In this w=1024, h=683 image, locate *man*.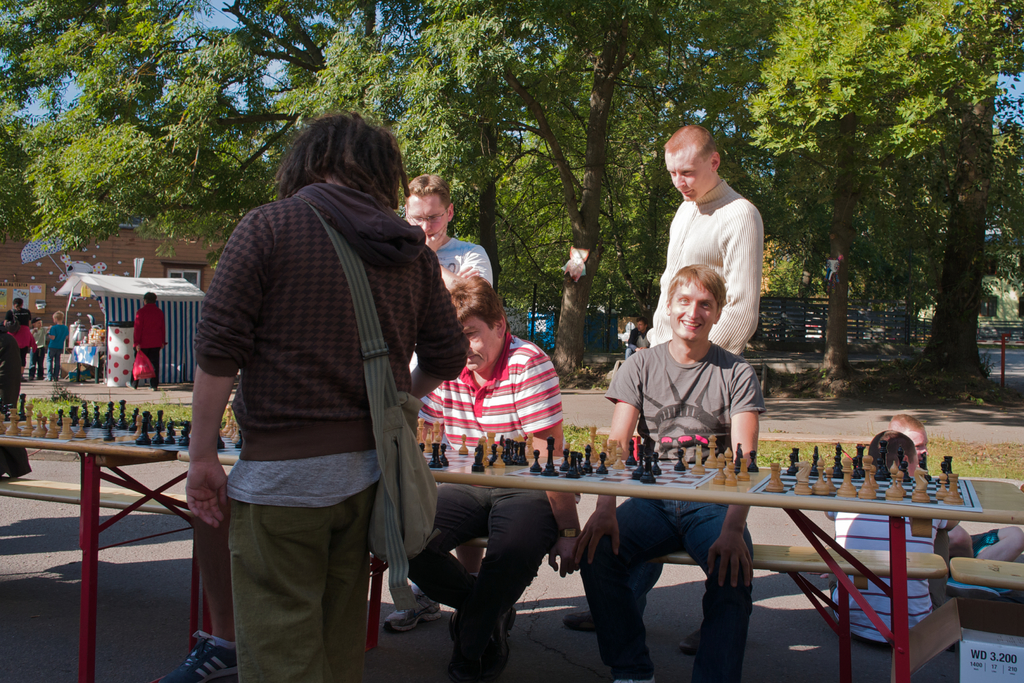
Bounding box: (x1=167, y1=94, x2=458, y2=682).
